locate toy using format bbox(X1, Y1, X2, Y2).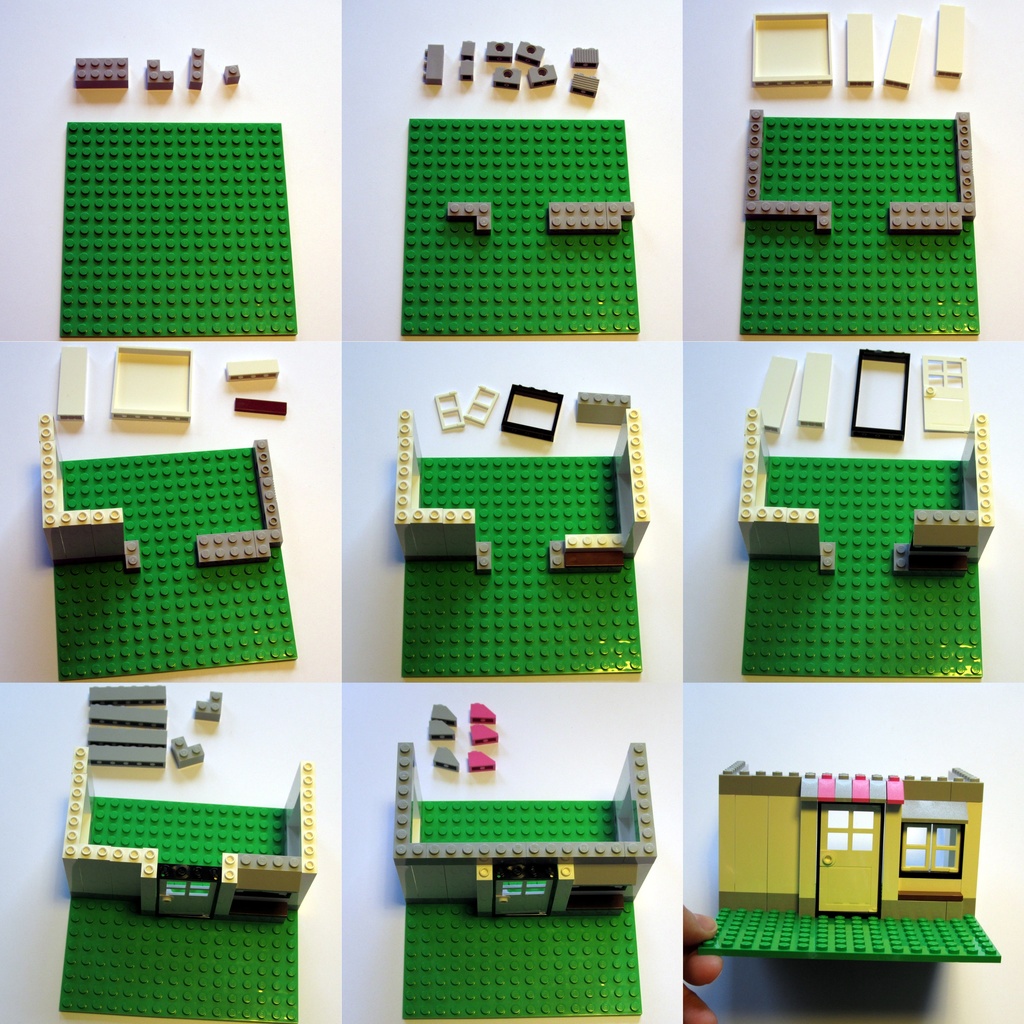
bbox(143, 58, 174, 92).
